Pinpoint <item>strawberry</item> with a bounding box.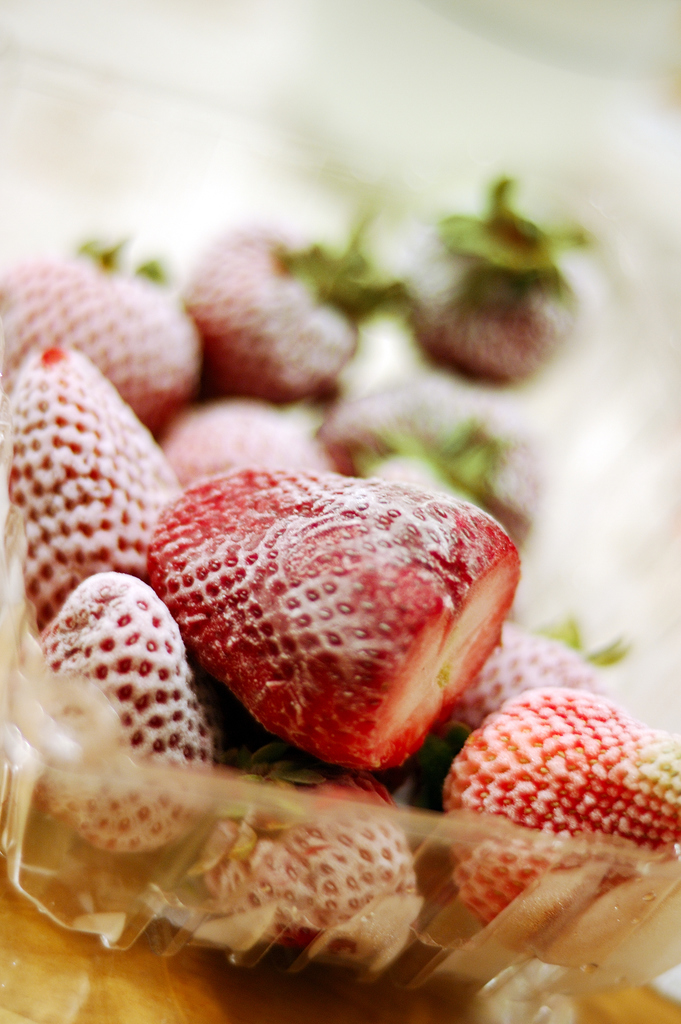
bbox=[445, 673, 680, 970].
